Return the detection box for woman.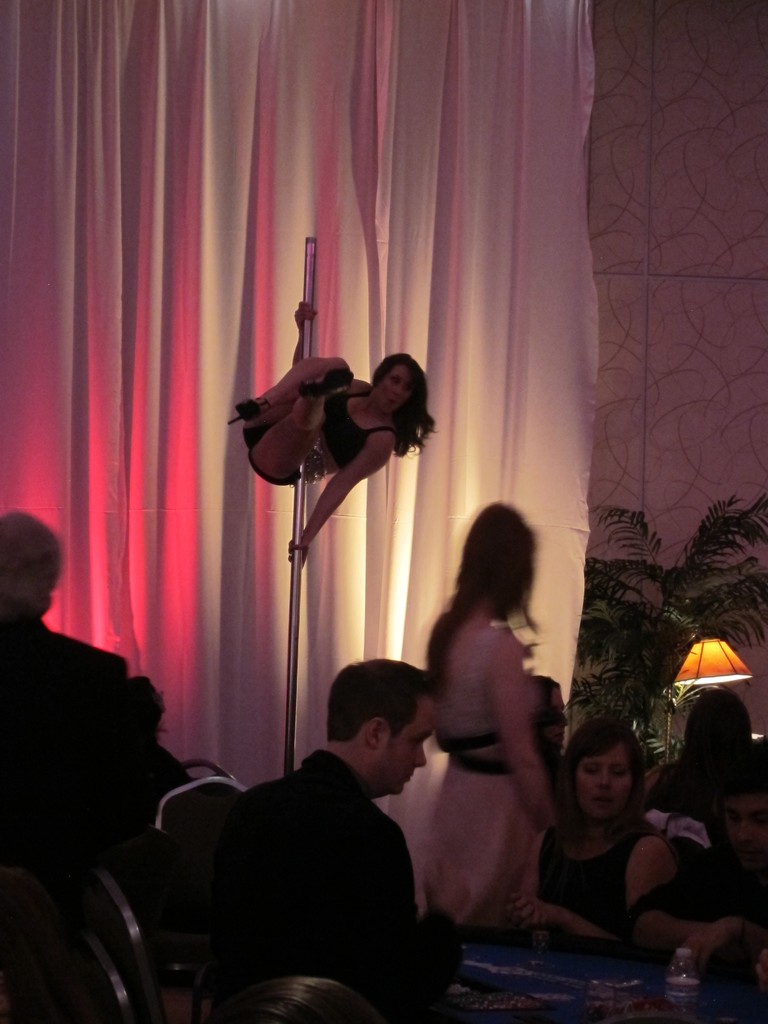
228:300:436:568.
